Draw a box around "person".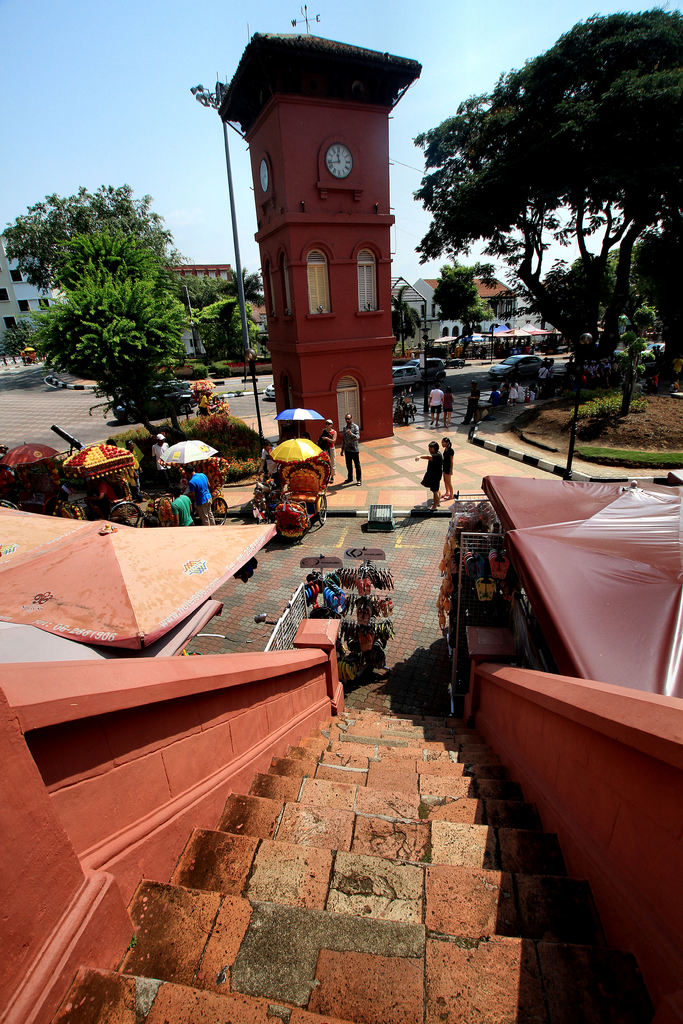
<box>151,435,174,493</box>.
